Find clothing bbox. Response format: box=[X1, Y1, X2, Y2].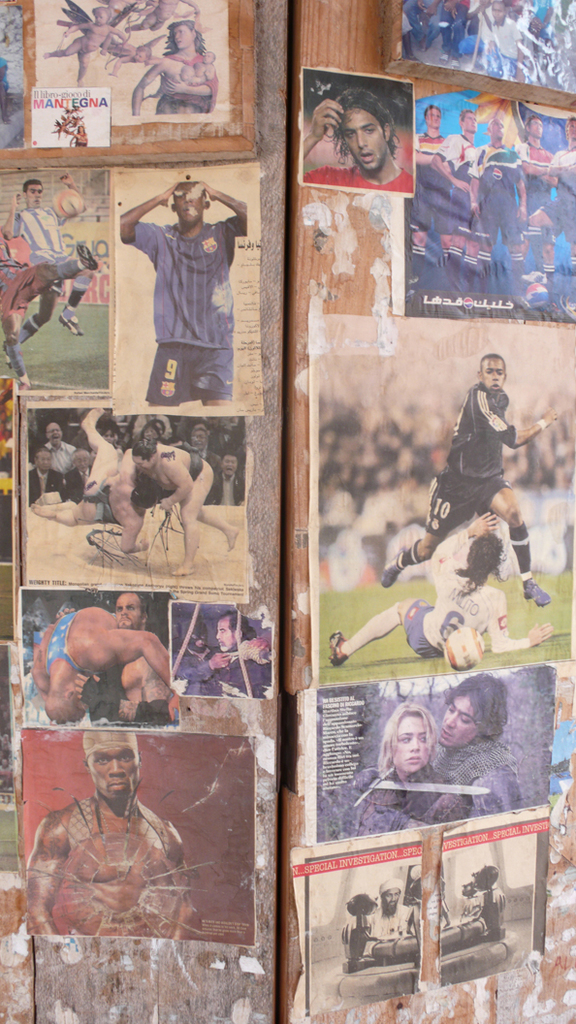
box=[412, 134, 455, 172].
